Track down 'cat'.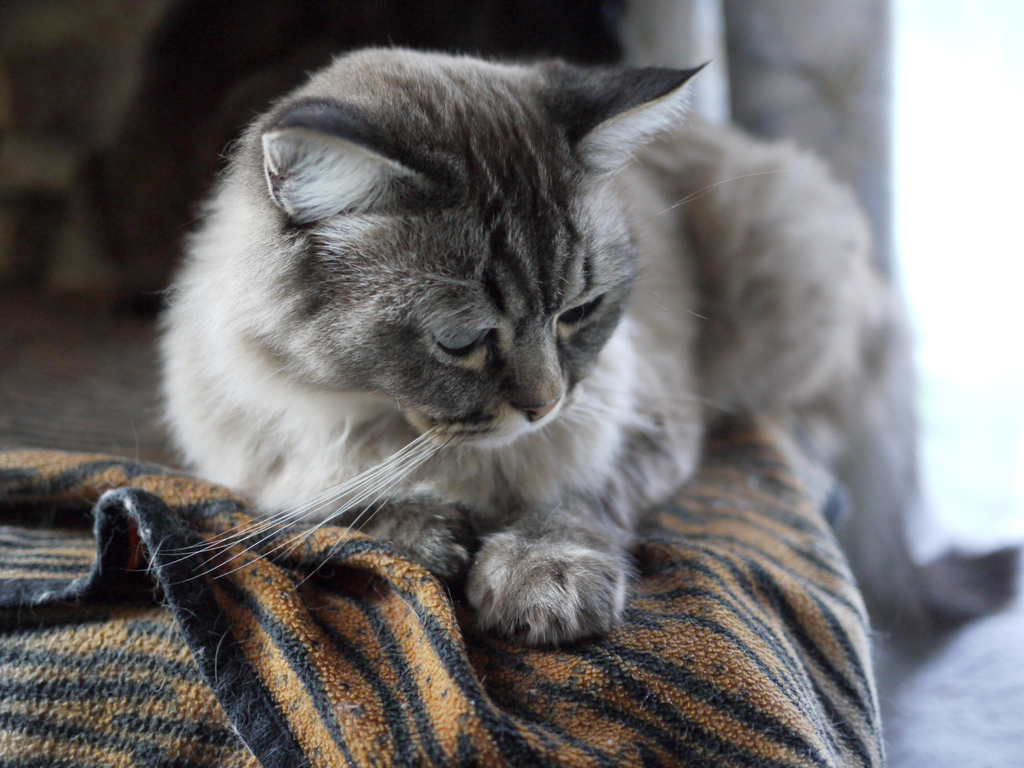
Tracked to rect(141, 43, 1023, 644).
